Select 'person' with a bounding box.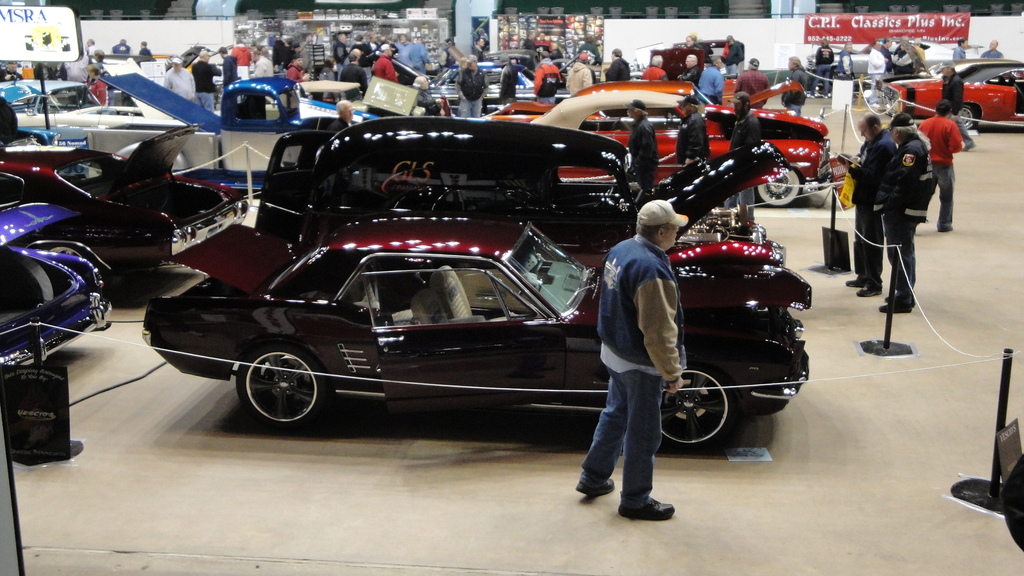
pyautogui.locateOnScreen(88, 64, 105, 102).
